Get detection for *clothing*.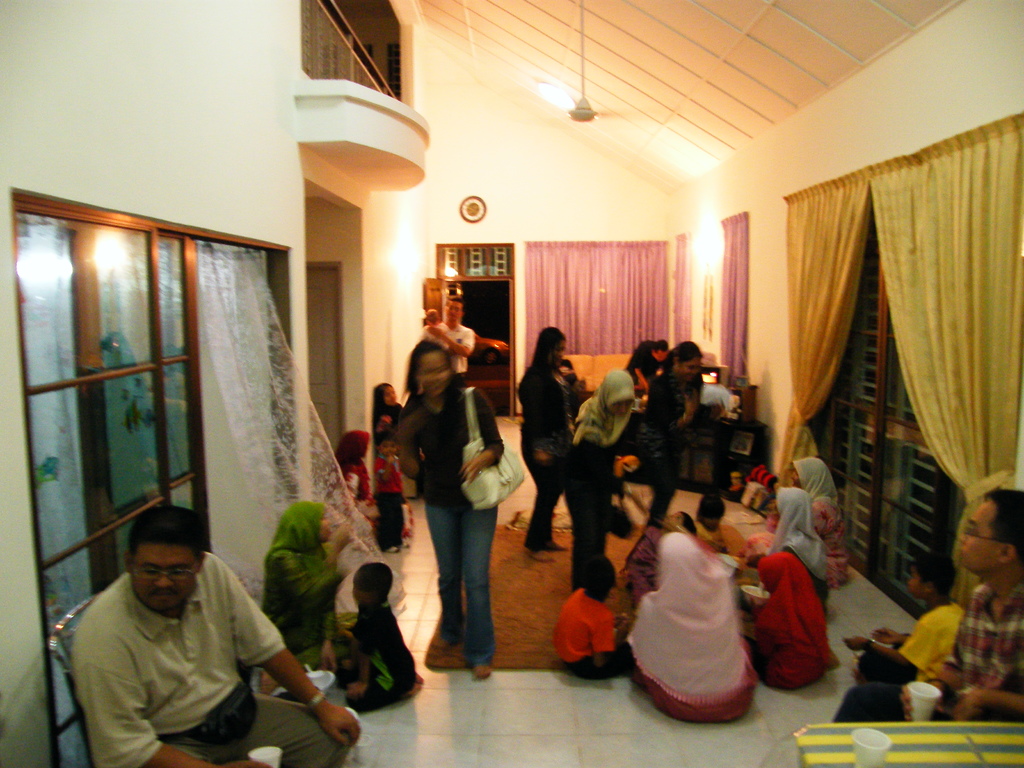
Detection: l=833, t=574, r=1023, b=719.
